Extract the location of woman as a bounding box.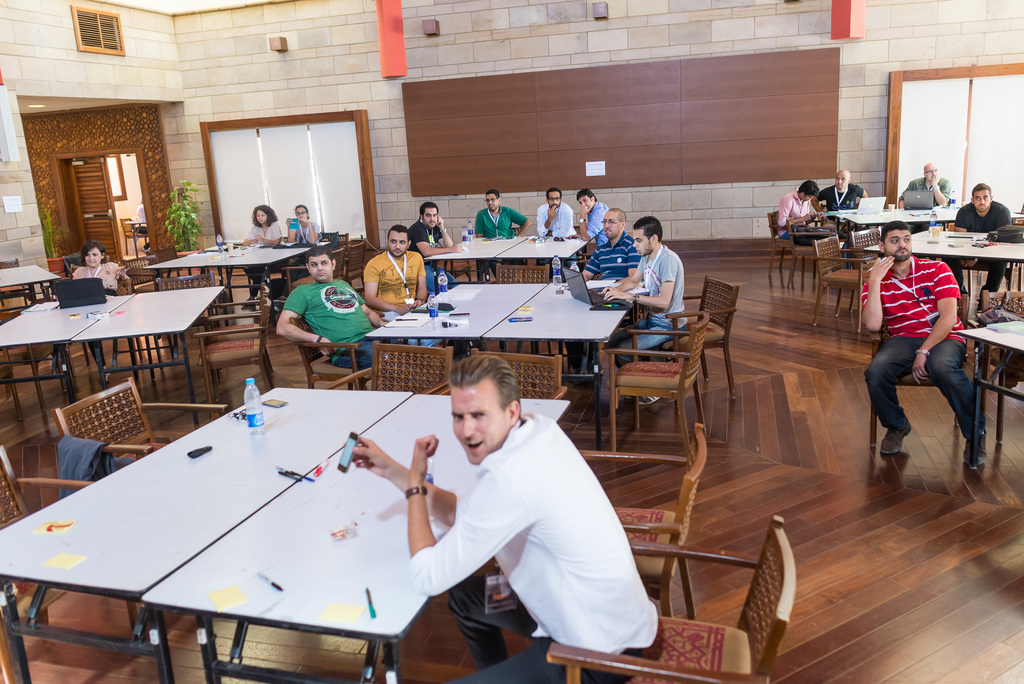
63 241 134 303.
